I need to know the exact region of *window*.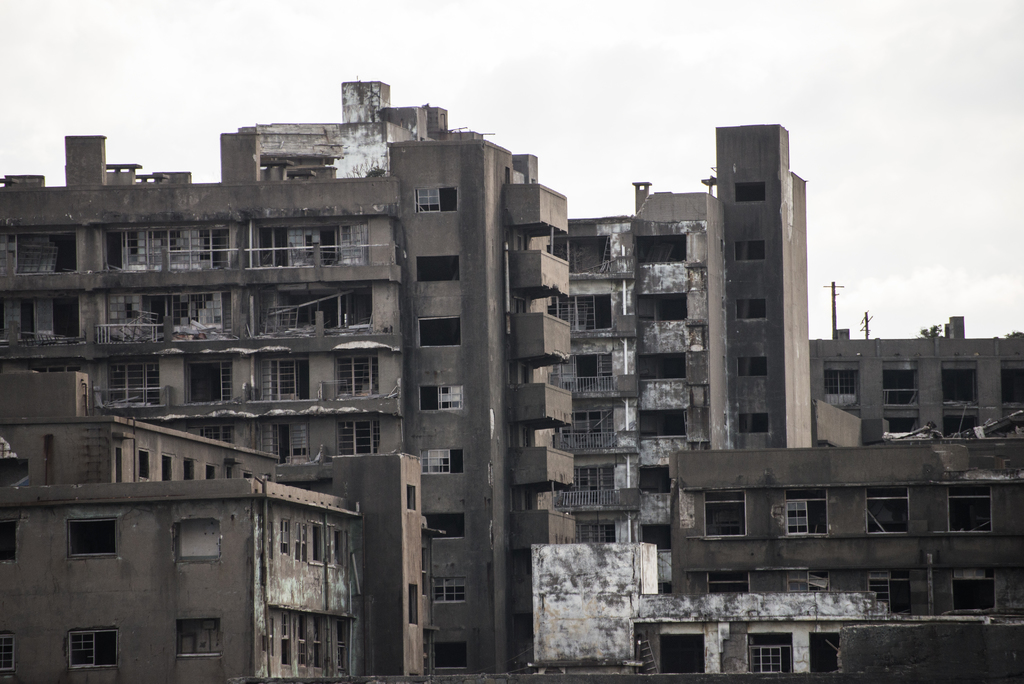
Region: 0,521,15,561.
